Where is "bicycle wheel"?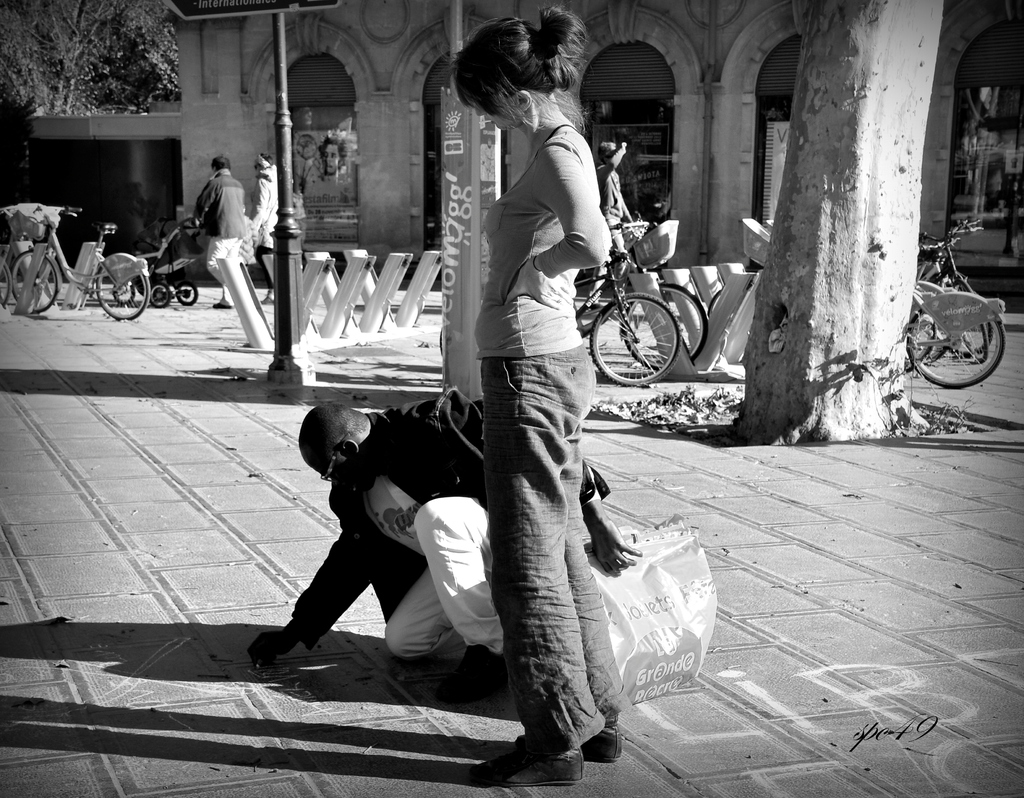
902,297,935,379.
